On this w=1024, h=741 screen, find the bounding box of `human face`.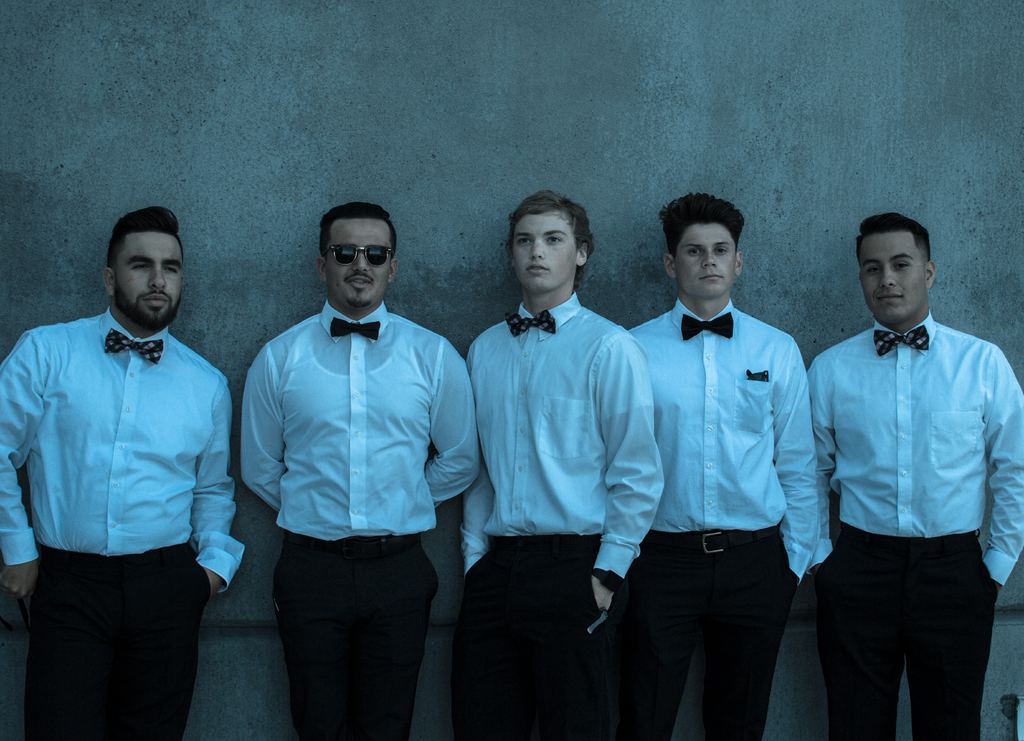
Bounding box: region(116, 228, 182, 331).
